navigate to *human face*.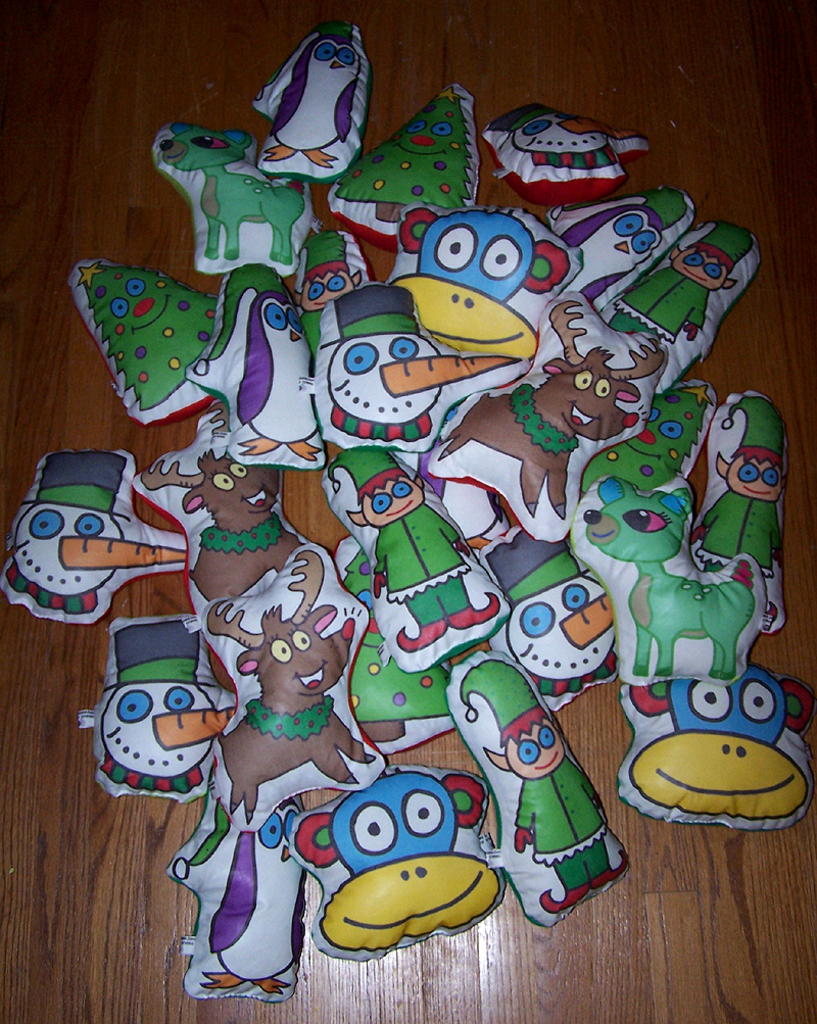
Navigation target: <box>355,480,425,533</box>.
